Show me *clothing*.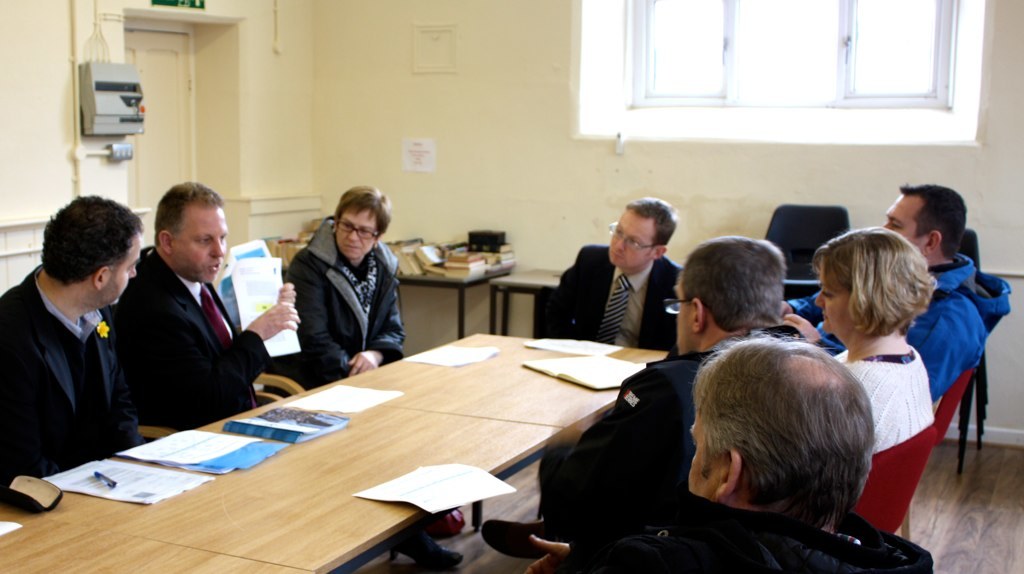
*clothing* is here: 557/342/789/528.
